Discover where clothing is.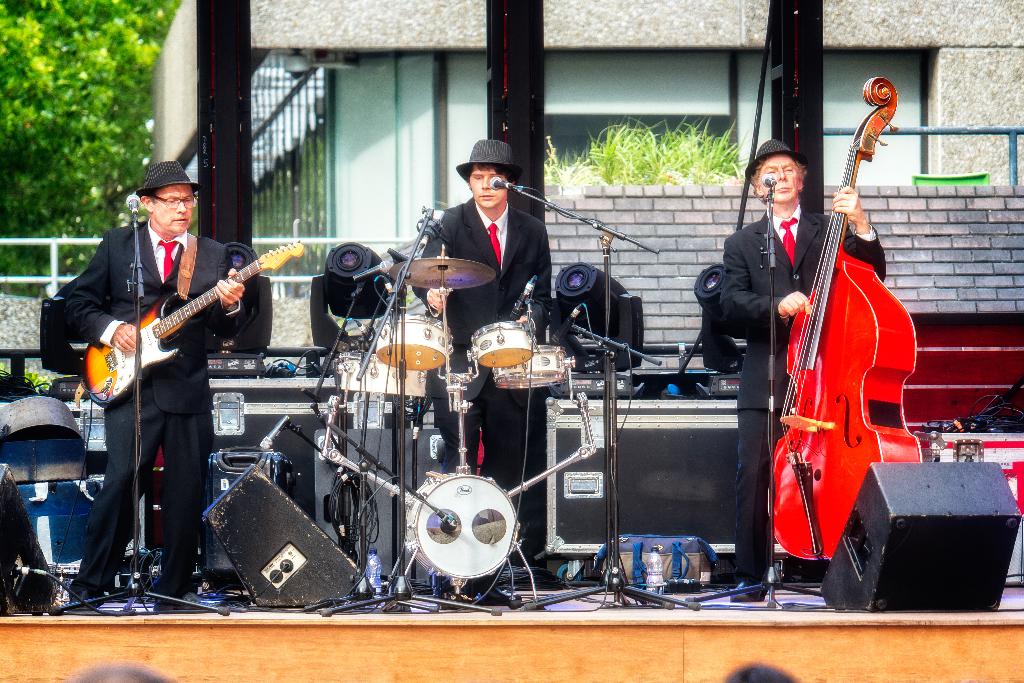
Discovered at locate(52, 161, 268, 523).
